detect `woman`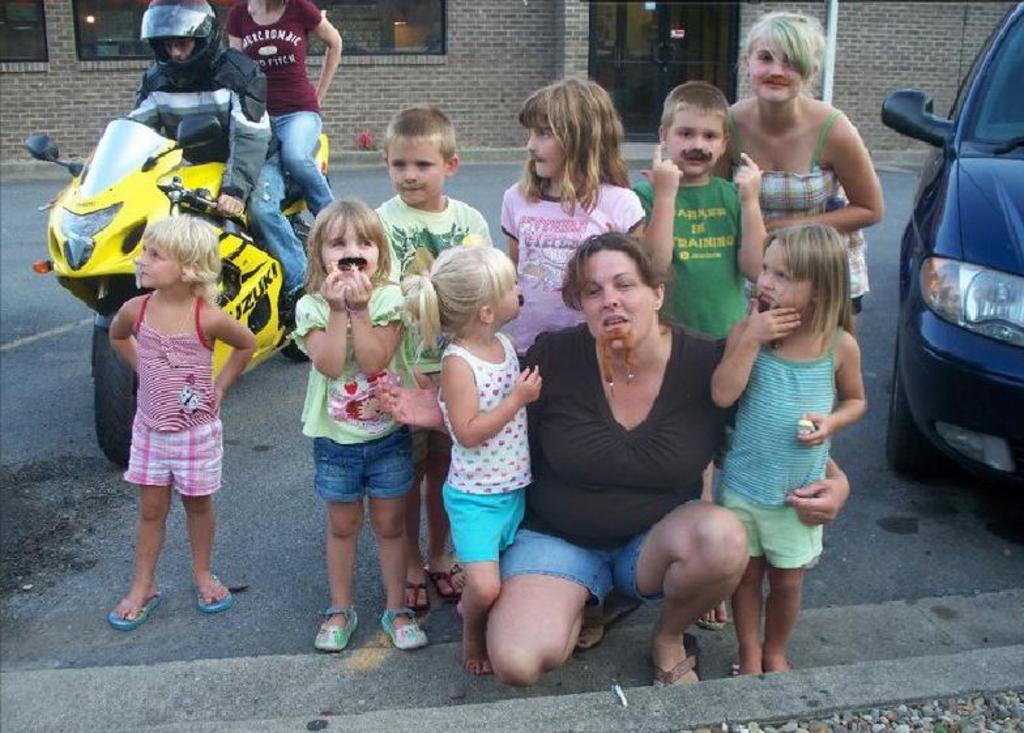
<region>731, 29, 893, 280</region>
